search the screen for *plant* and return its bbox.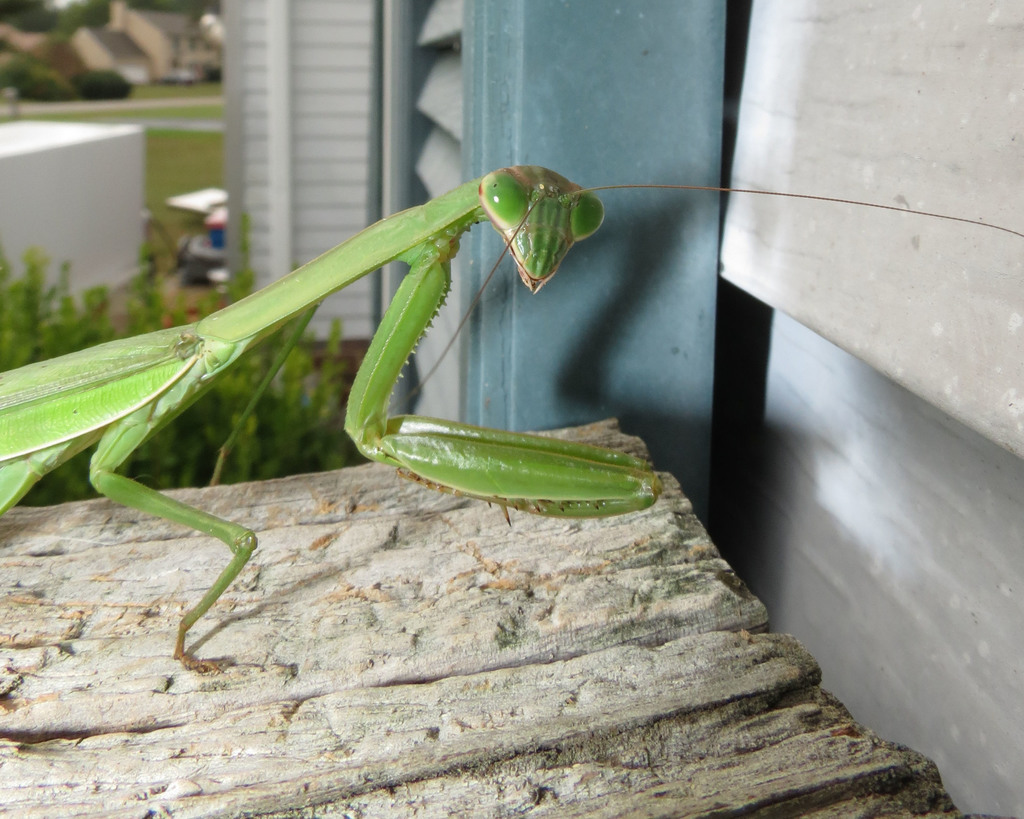
Found: [0,205,358,502].
